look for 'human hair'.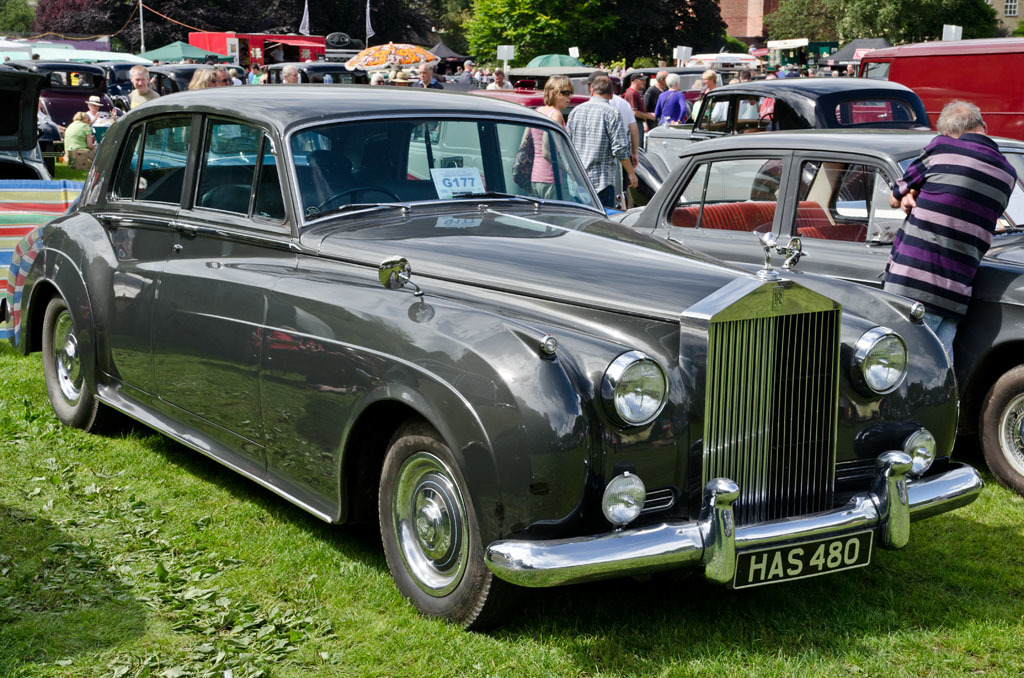
Found: [369, 73, 384, 85].
